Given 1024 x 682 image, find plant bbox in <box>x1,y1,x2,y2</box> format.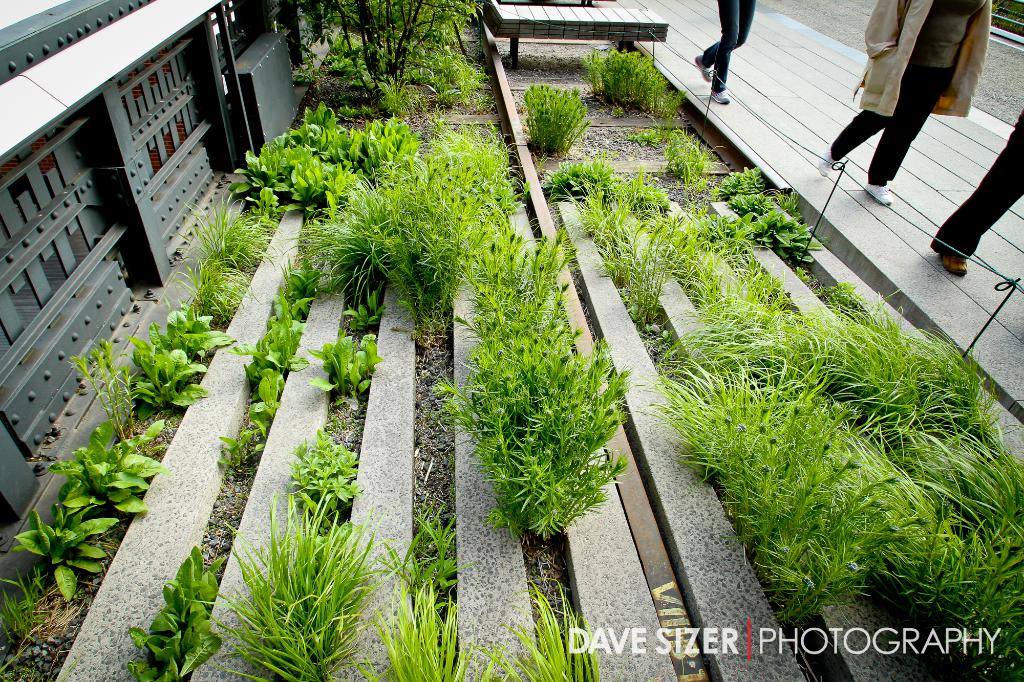
<box>127,603,224,681</box>.
